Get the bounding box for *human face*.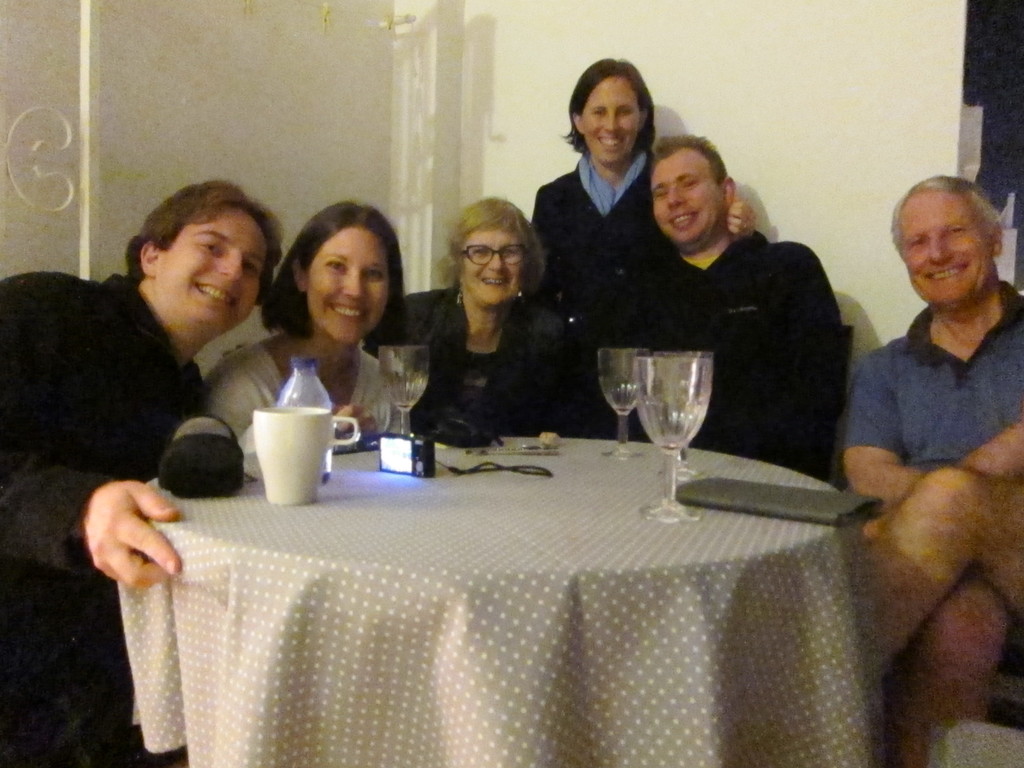
locate(302, 215, 385, 346).
